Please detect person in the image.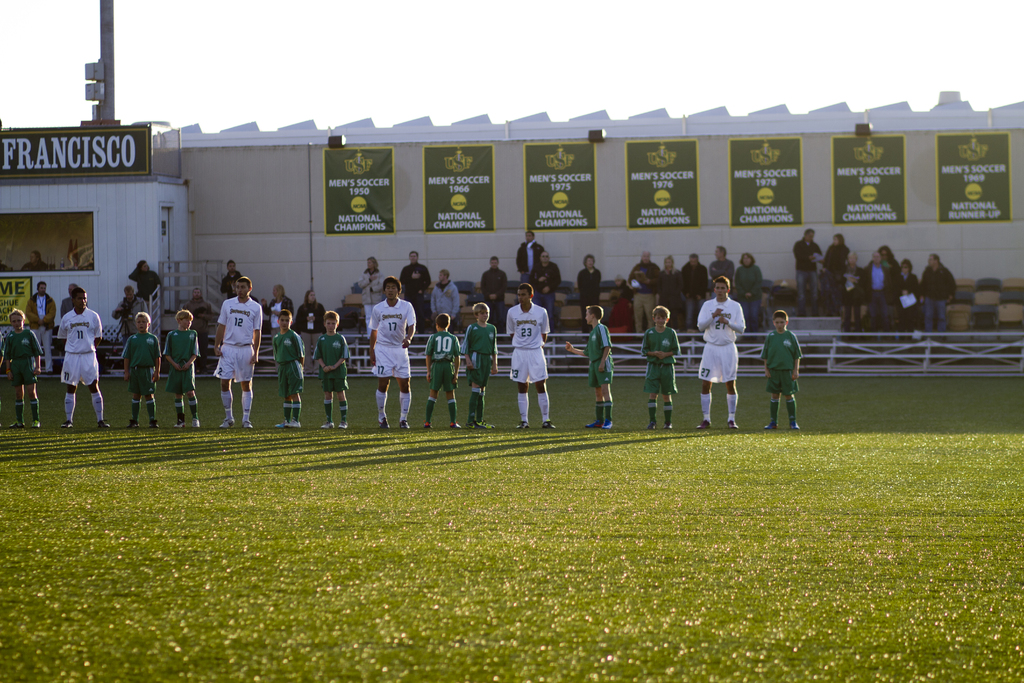
[291,286,328,346].
